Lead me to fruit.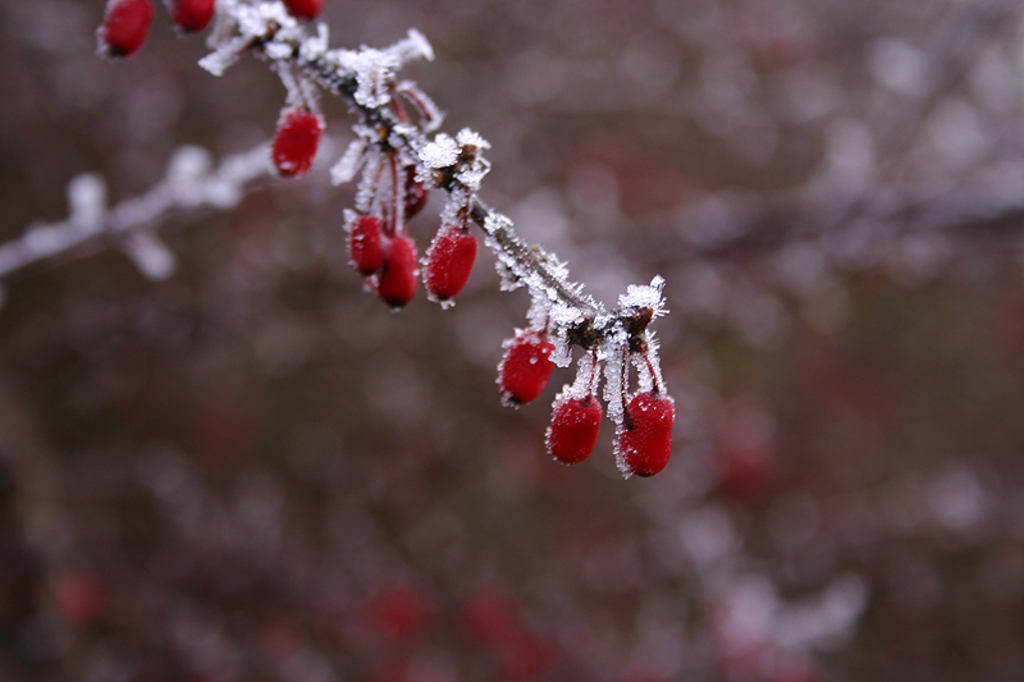
Lead to bbox=[283, 1, 325, 20].
